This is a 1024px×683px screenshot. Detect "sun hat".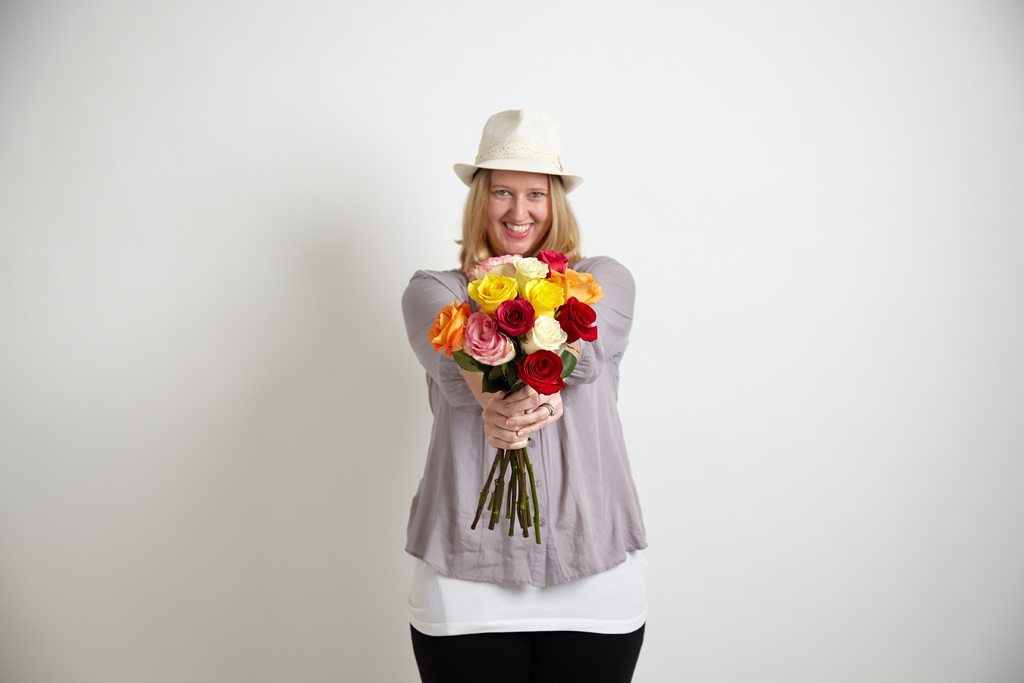
box(449, 104, 585, 194).
